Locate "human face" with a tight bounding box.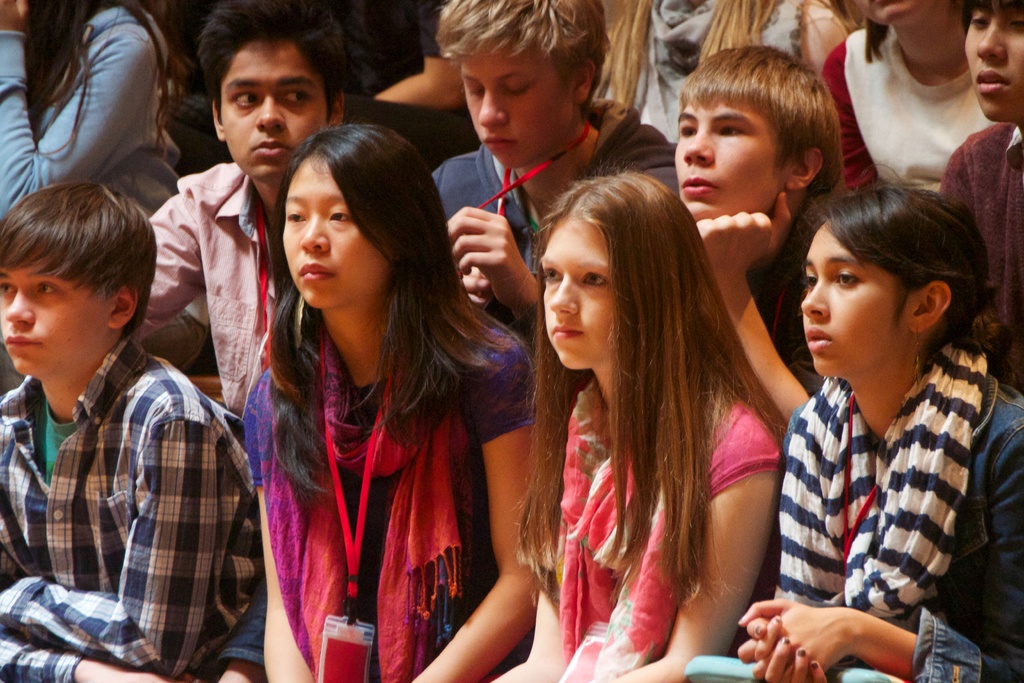
bbox=(674, 99, 783, 228).
